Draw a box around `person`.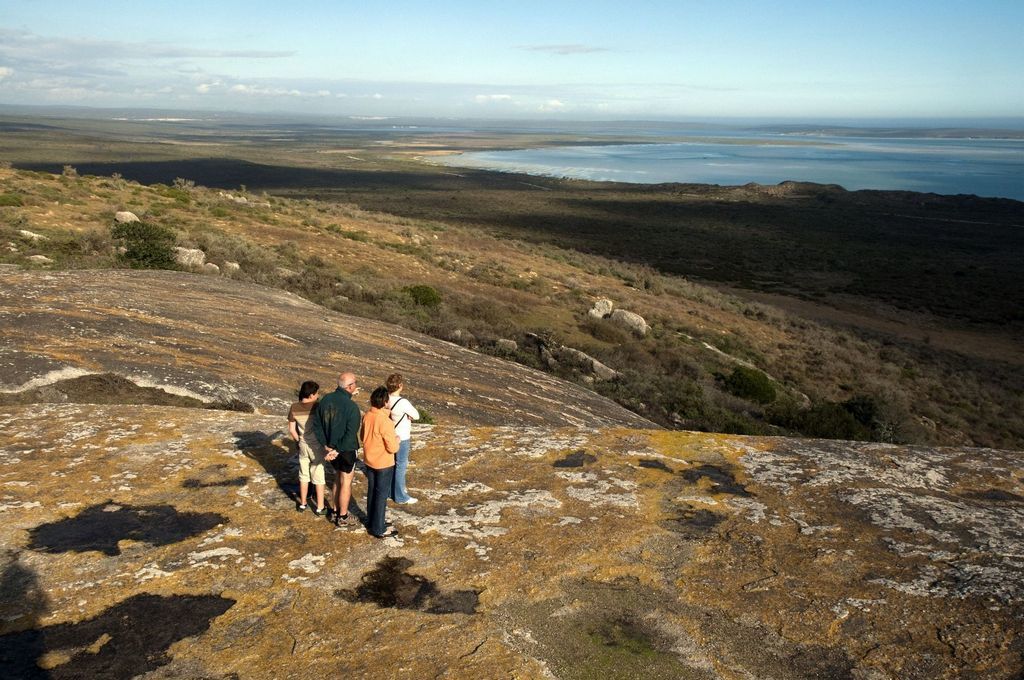
box=[349, 375, 411, 536].
